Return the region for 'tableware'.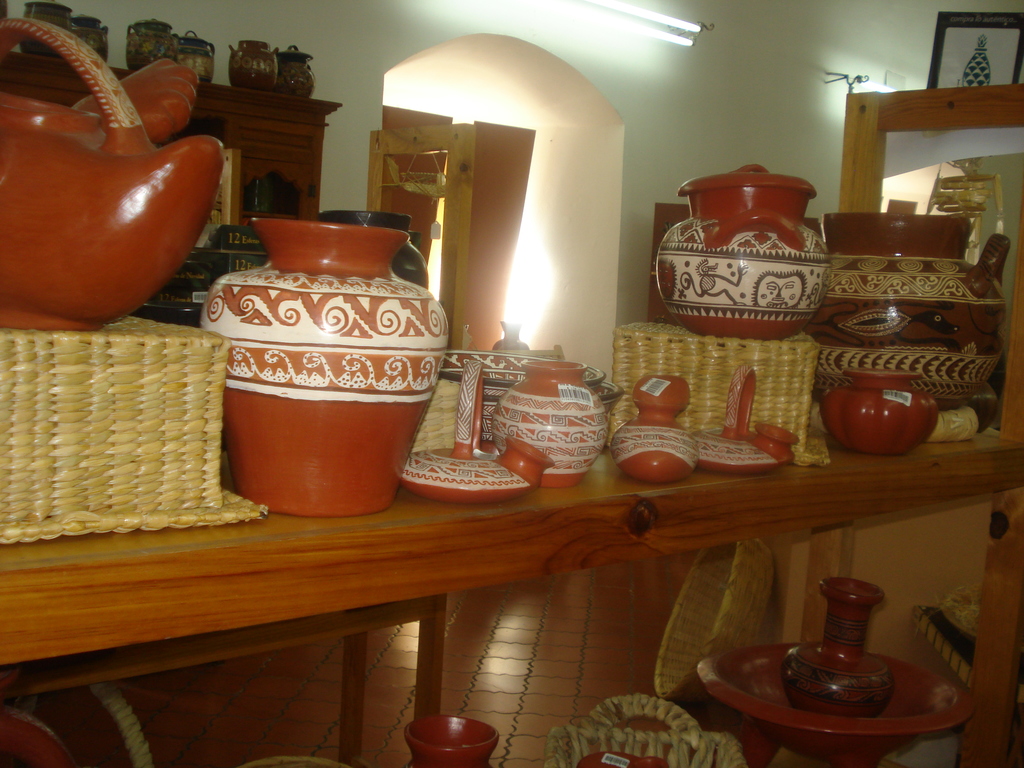
<bbox>199, 214, 451, 521</bbox>.
